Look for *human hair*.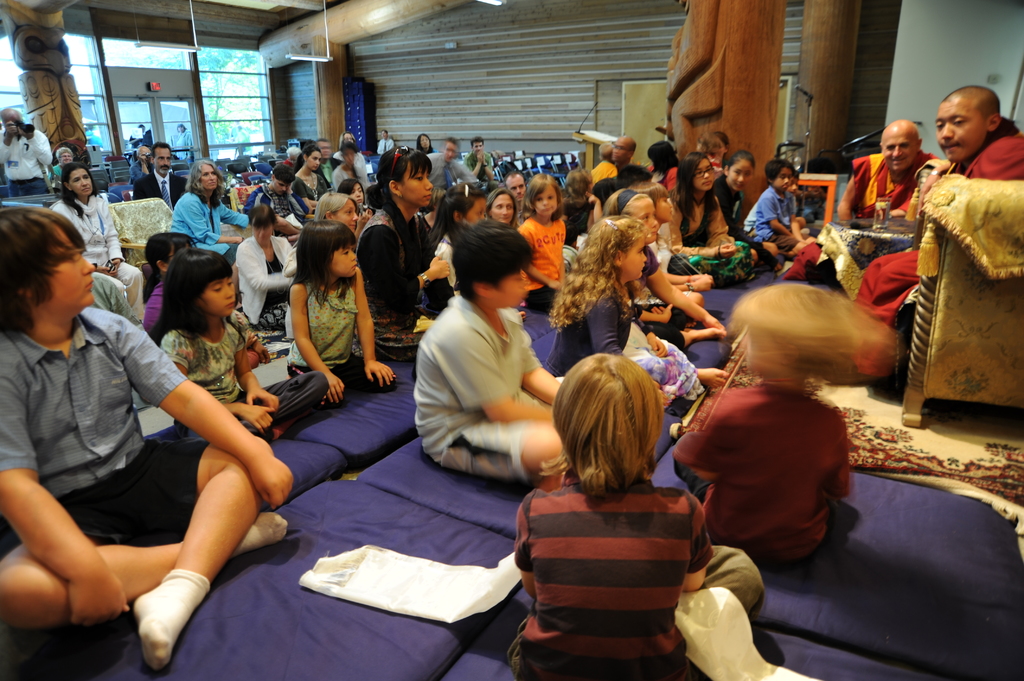
Found: rect(60, 166, 99, 216).
